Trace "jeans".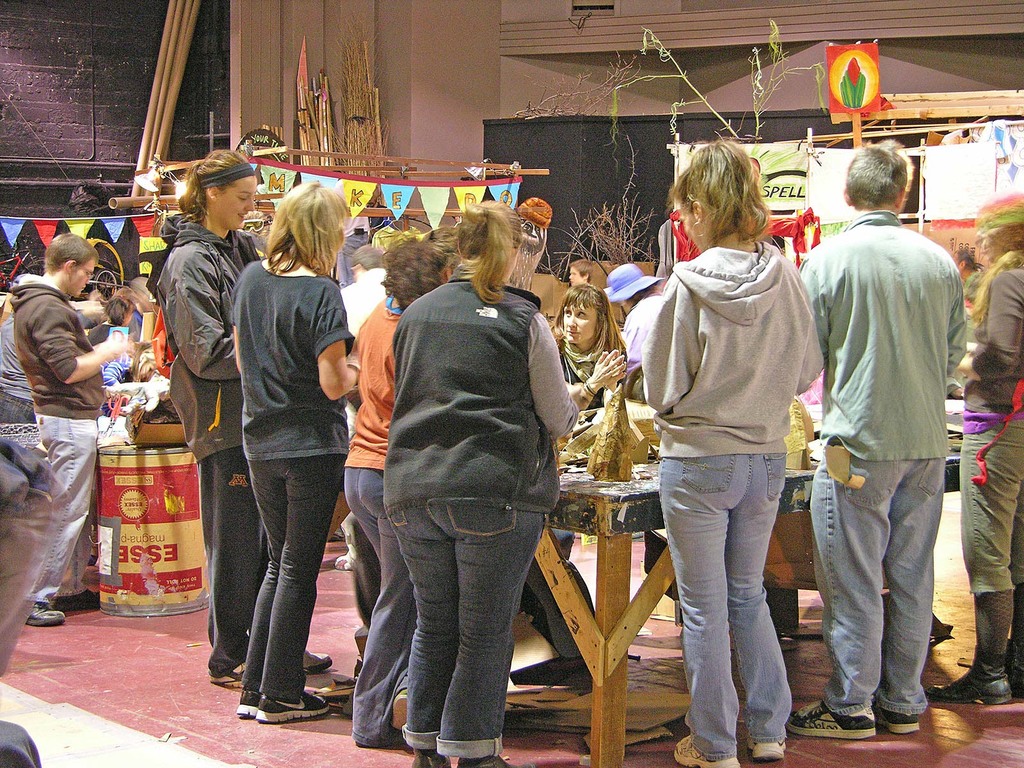
Traced to box=[35, 409, 106, 607].
